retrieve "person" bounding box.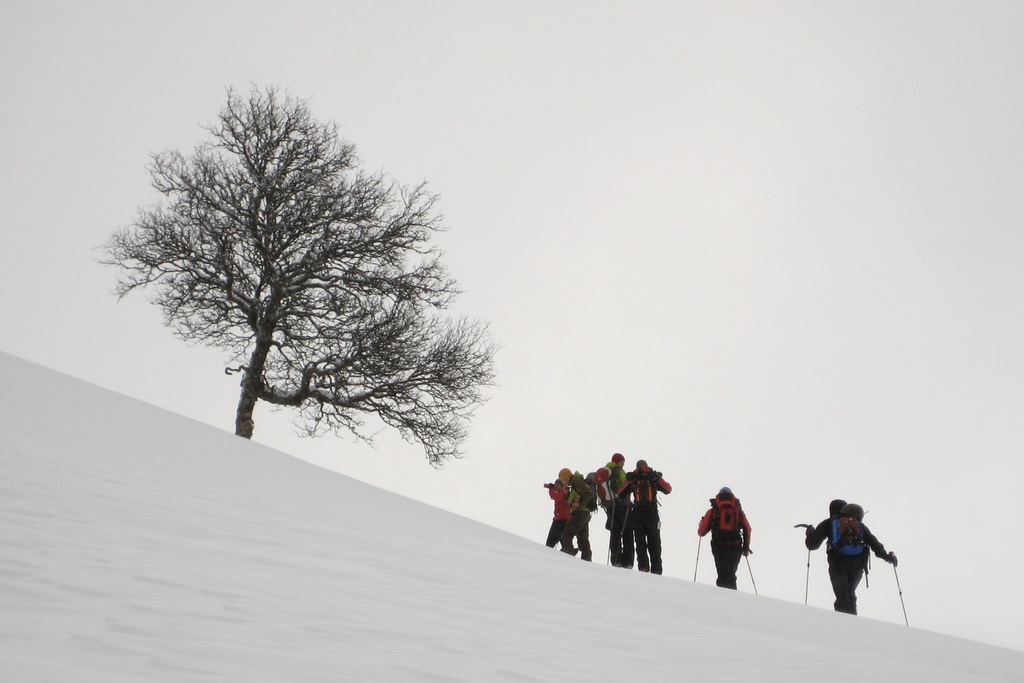
Bounding box: {"x1": 687, "y1": 482, "x2": 758, "y2": 597}.
